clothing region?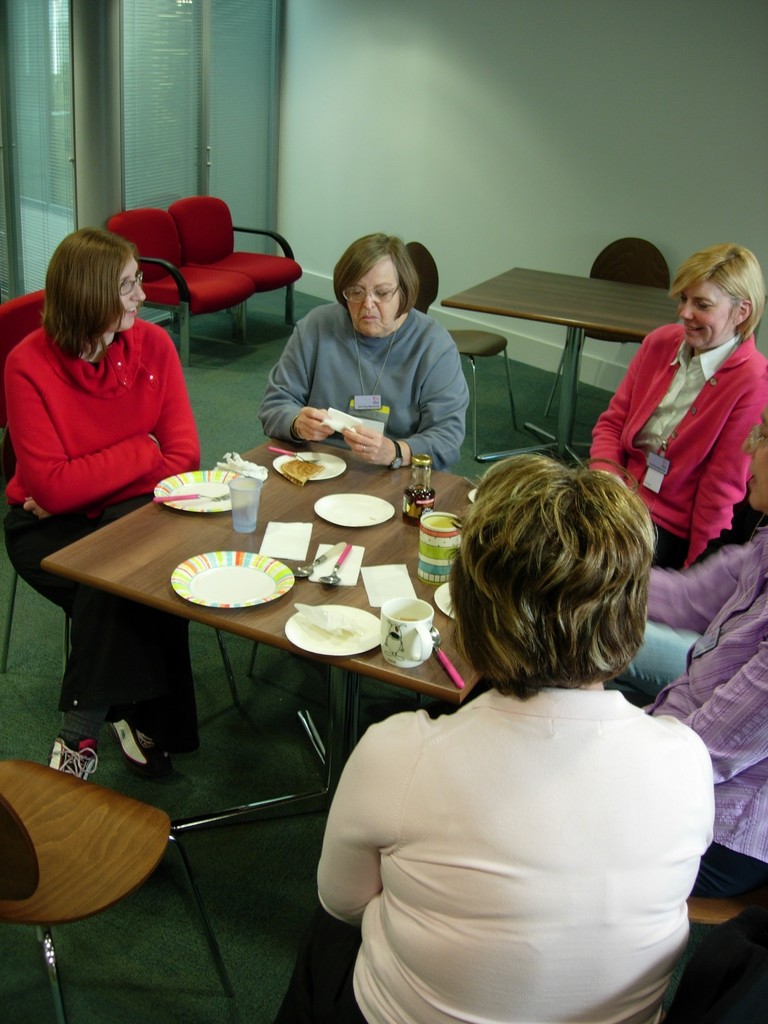
region(632, 516, 767, 883)
